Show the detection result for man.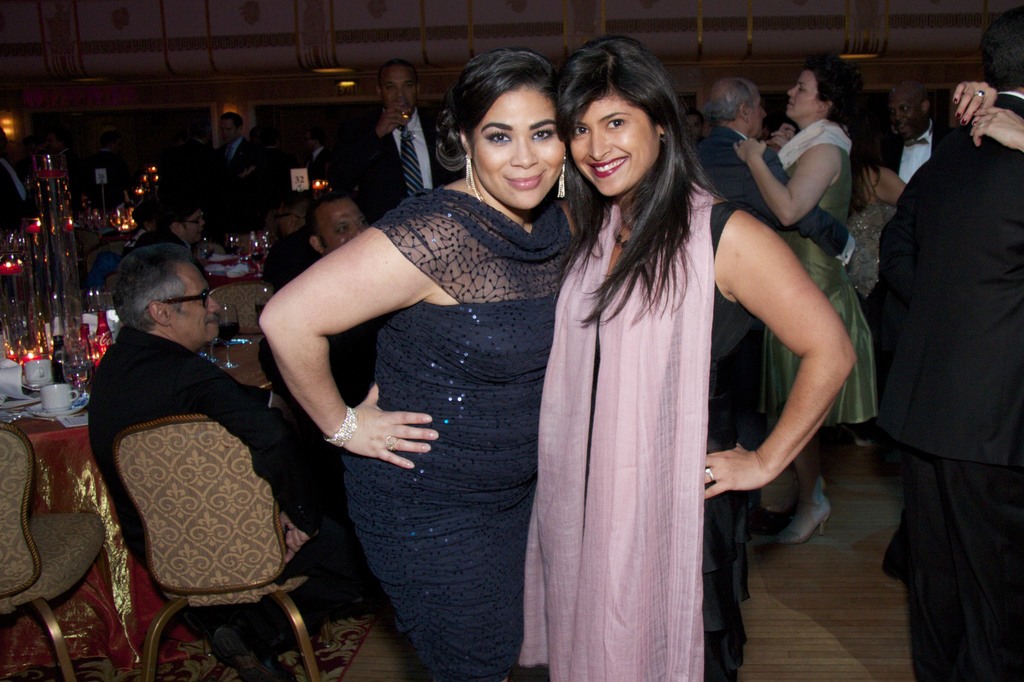
pyautogui.locateOnScreen(695, 63, 863, 549).
